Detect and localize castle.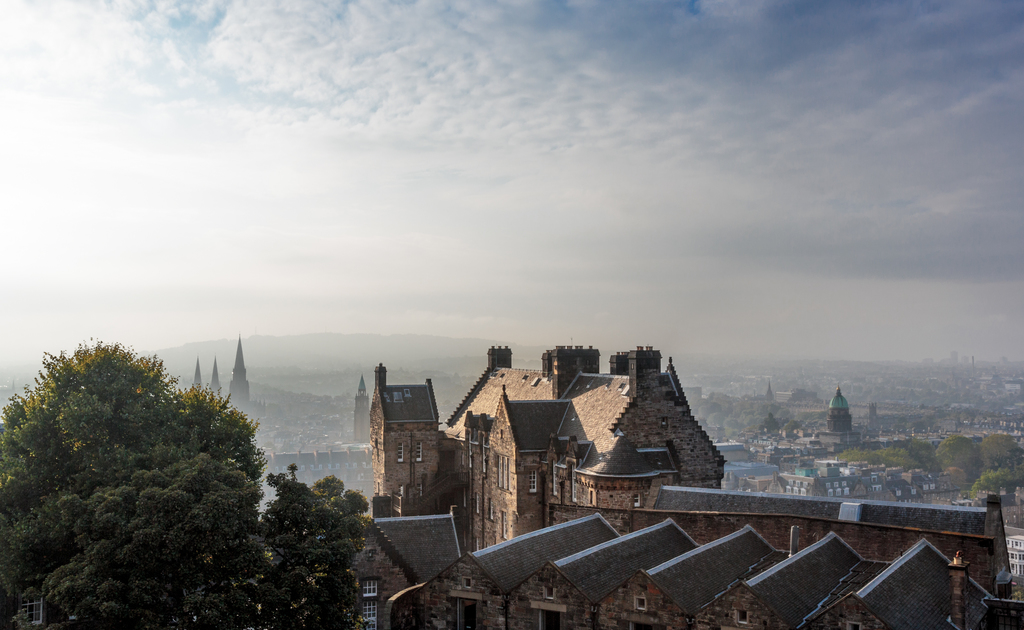
Localized at left=320, top=314, right=870, bottom=578.
